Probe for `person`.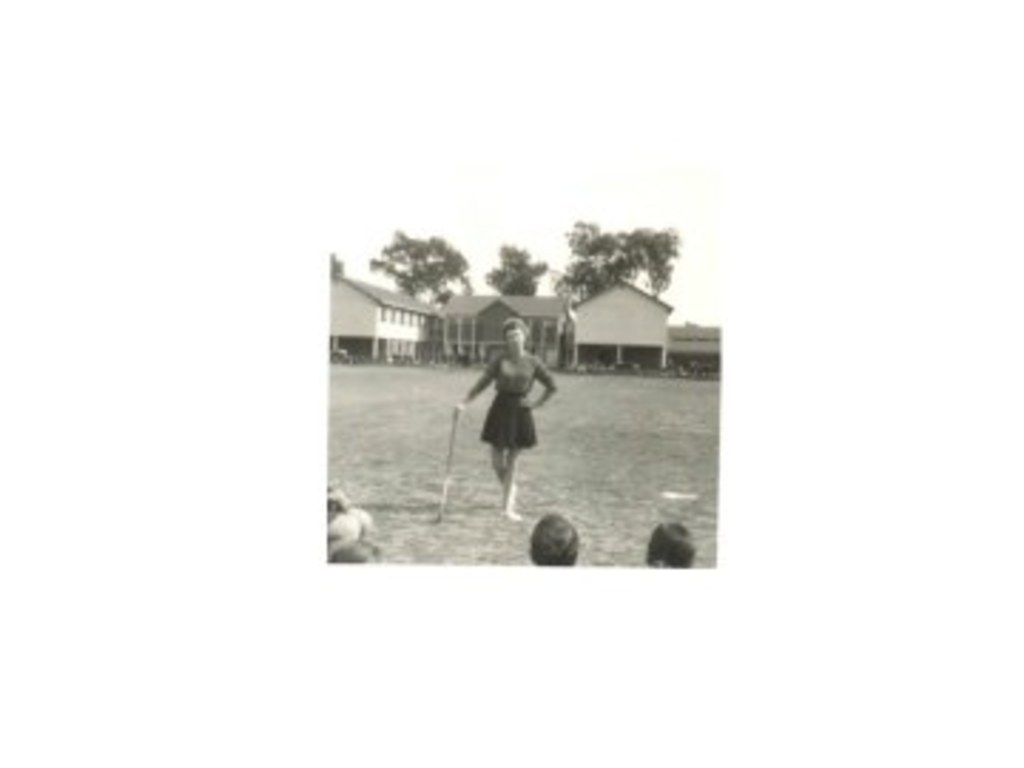
Probe result: bbox(640, 515, 694, 569).
